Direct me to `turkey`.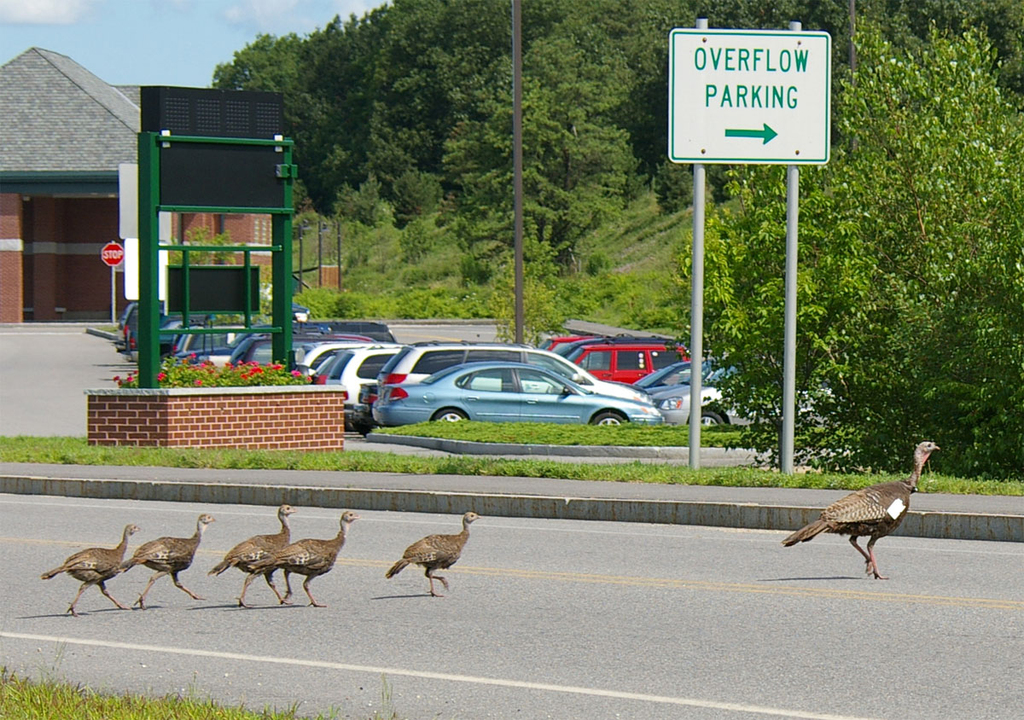
Direction: region(109, 512, 215, 608).
